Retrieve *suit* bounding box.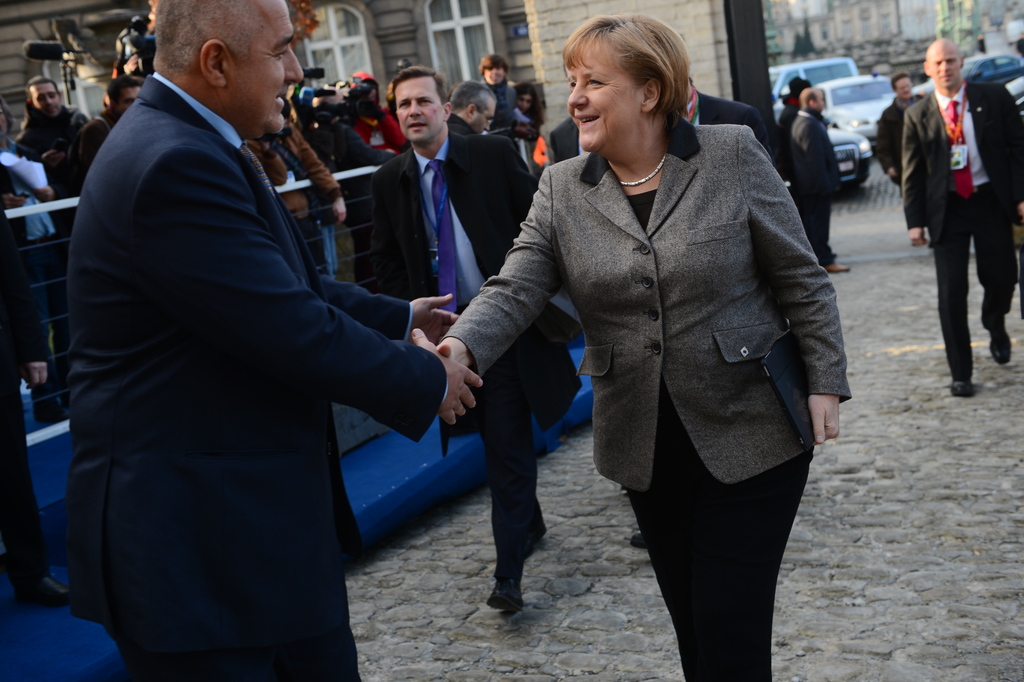
Bounding box: (372,133,580,572).
